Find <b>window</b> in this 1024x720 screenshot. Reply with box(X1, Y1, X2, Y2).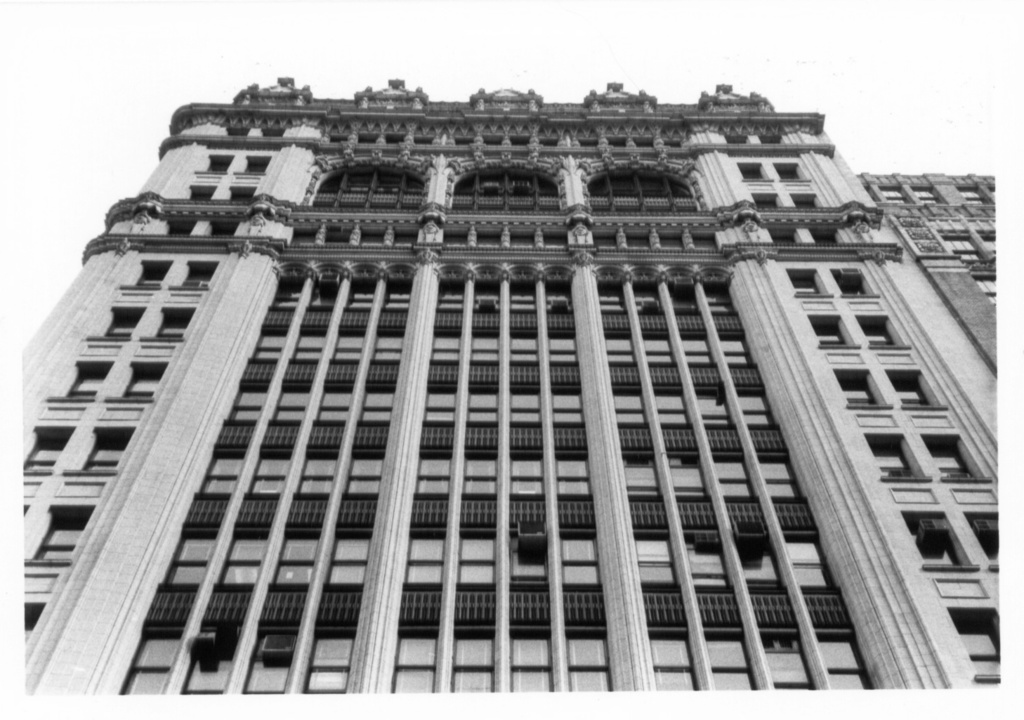
box(674, 284, 702, 320).
